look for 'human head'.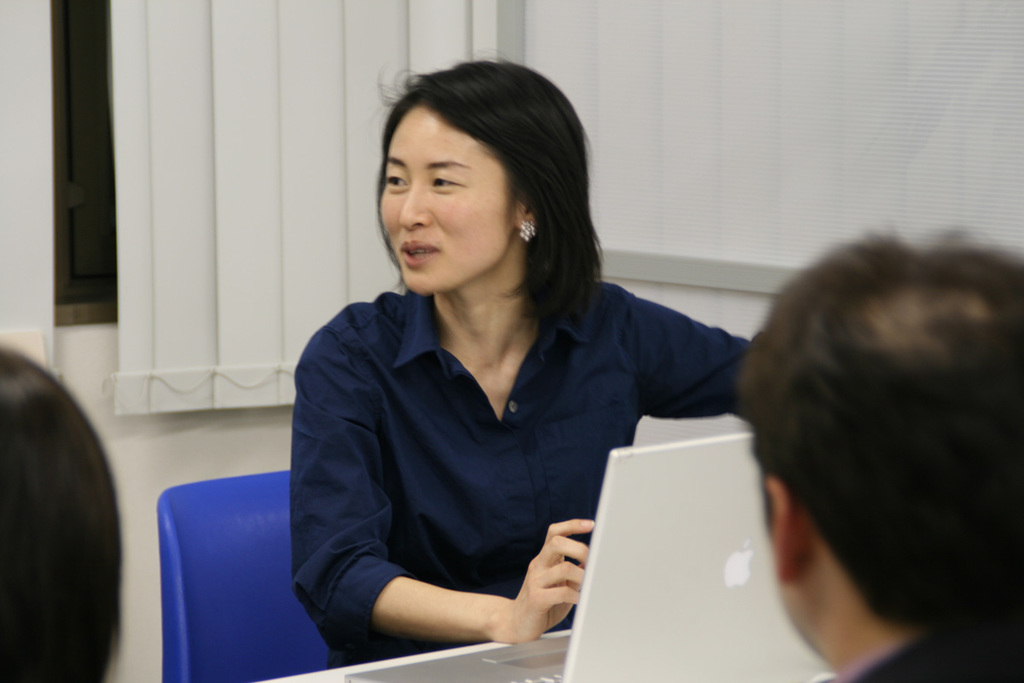
Found: <region>739, 232, 1023, 667</region>.
